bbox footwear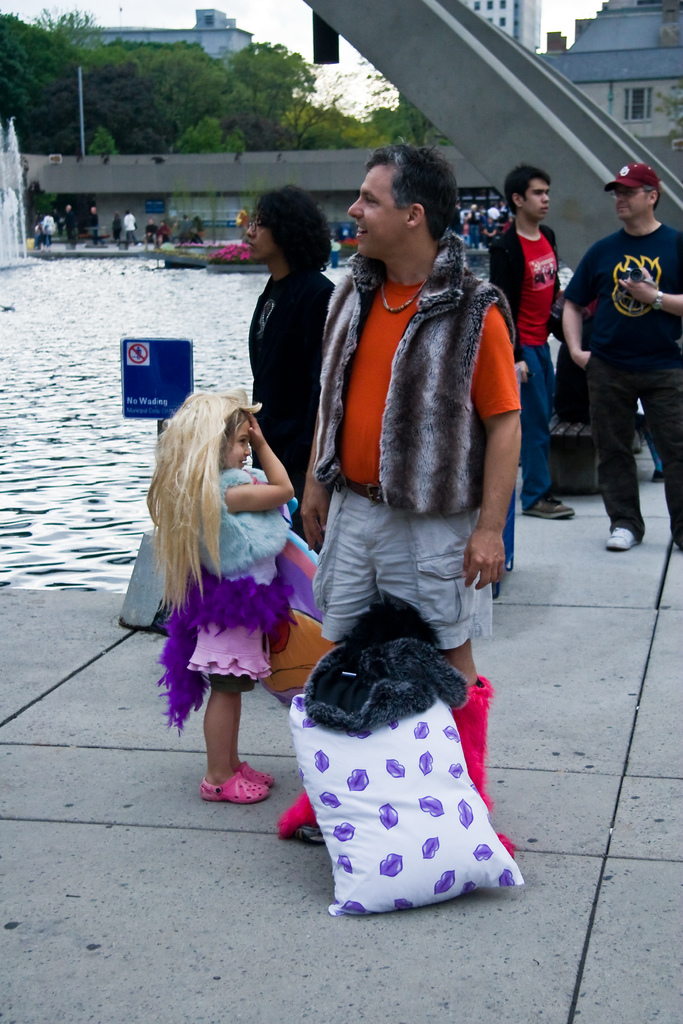
l=454, t=678, r=516, b=863
